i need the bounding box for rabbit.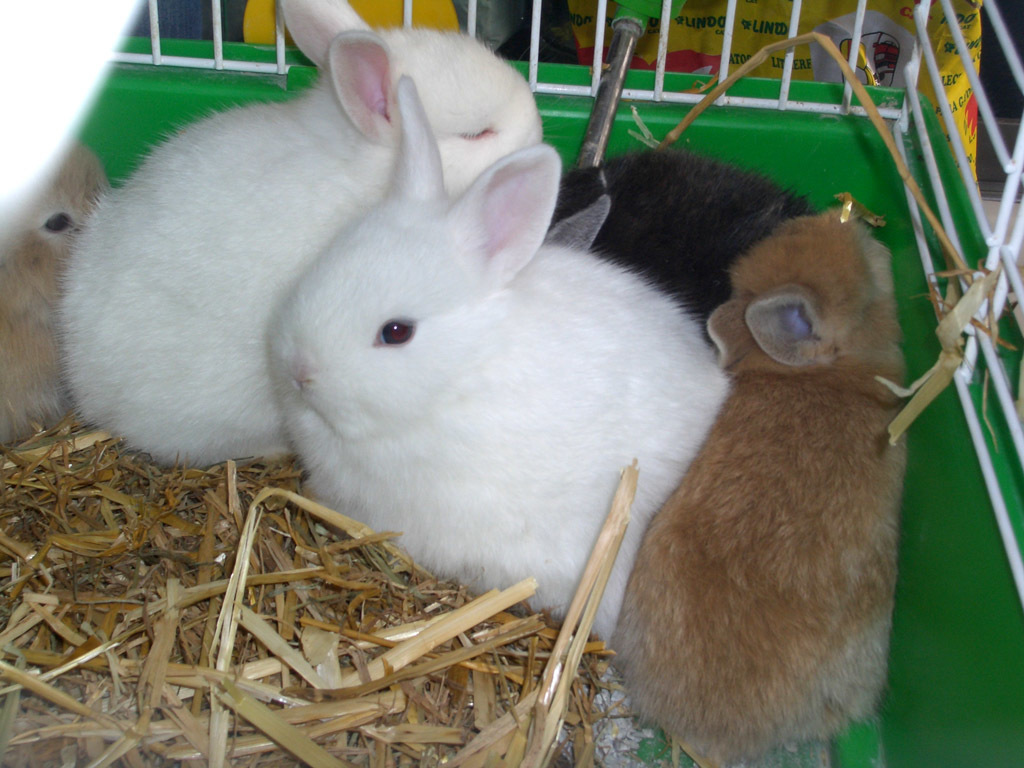
Here it is: [x1=555, y1=150, x2=837, y2=364].
